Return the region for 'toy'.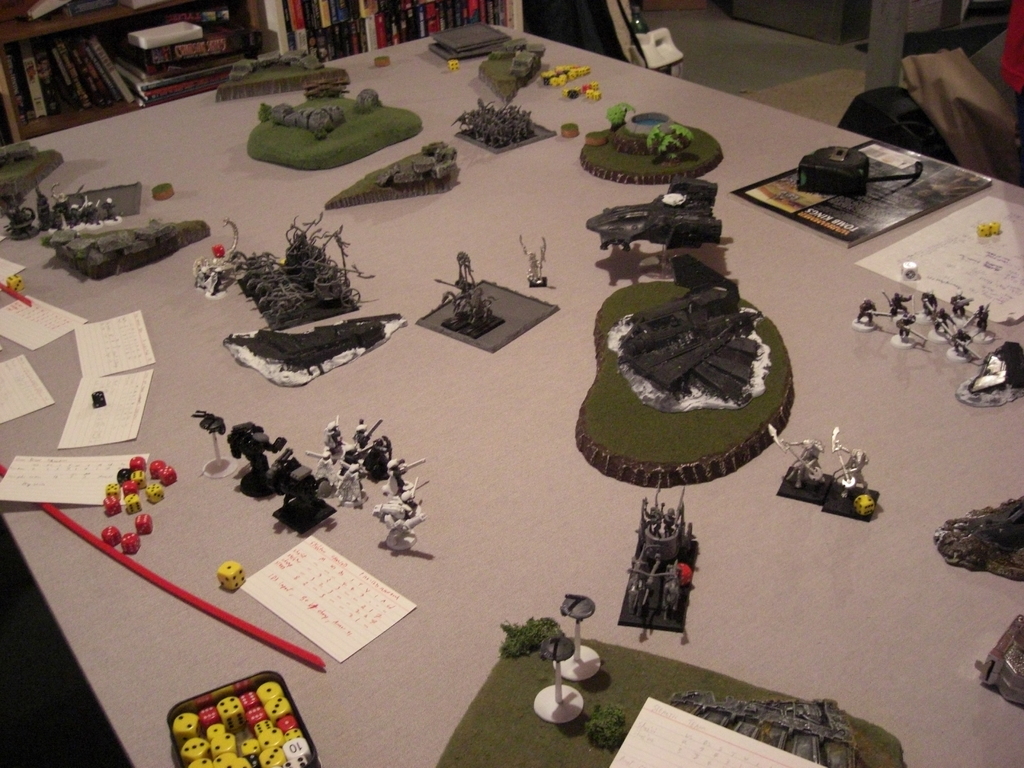
{"x1": 324, "y1": 424, "x2": 345, "y2": 448}.
